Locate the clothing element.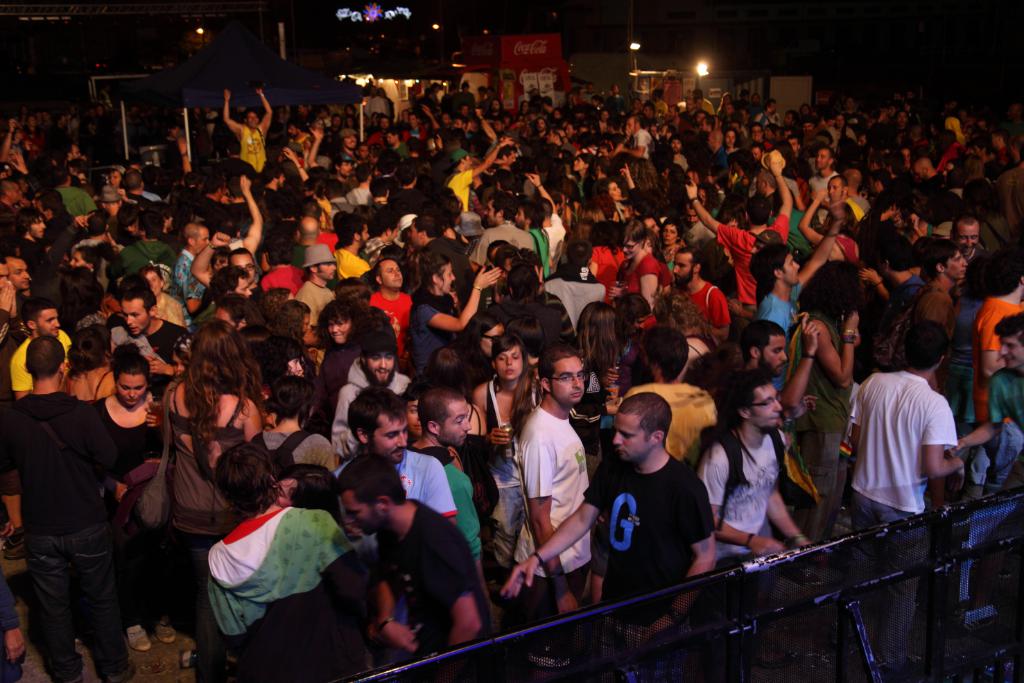
Element bbox: {"x1": 980, "y1": 364, "x2": 1023, "y2": 483}.
